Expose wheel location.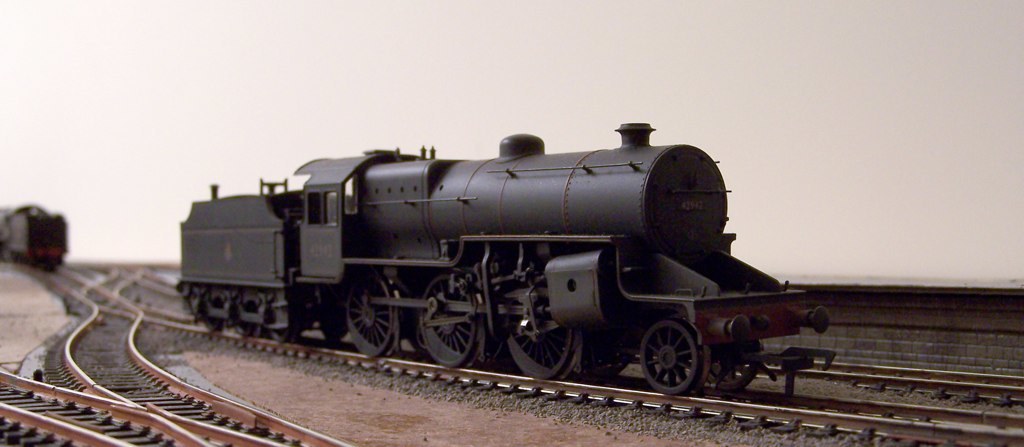
Exposed at bbox(642, 316, 716, 390).
